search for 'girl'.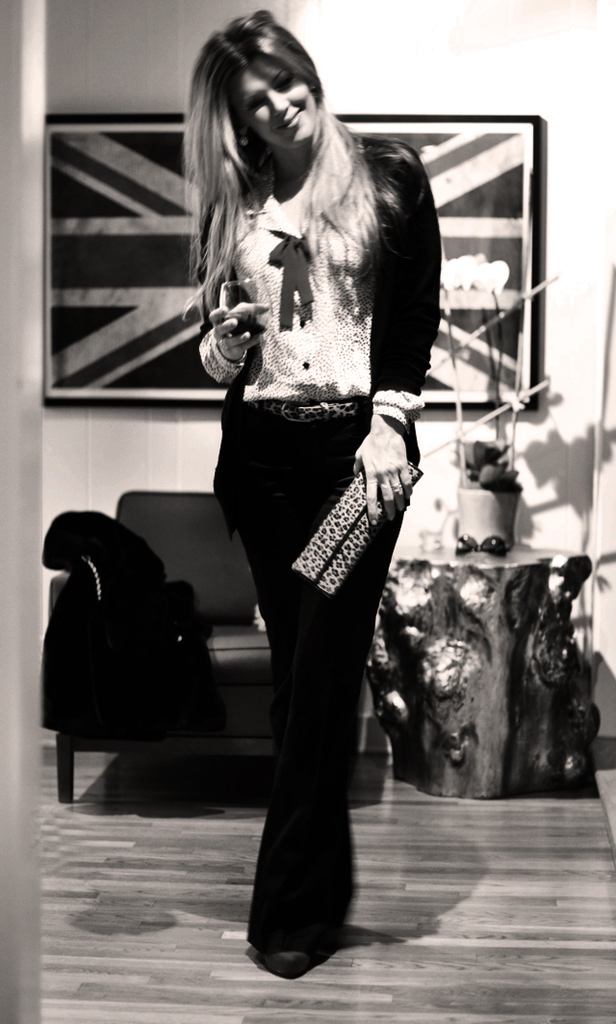
Found at x1=193, y1=9, x2=444, y2=980.
